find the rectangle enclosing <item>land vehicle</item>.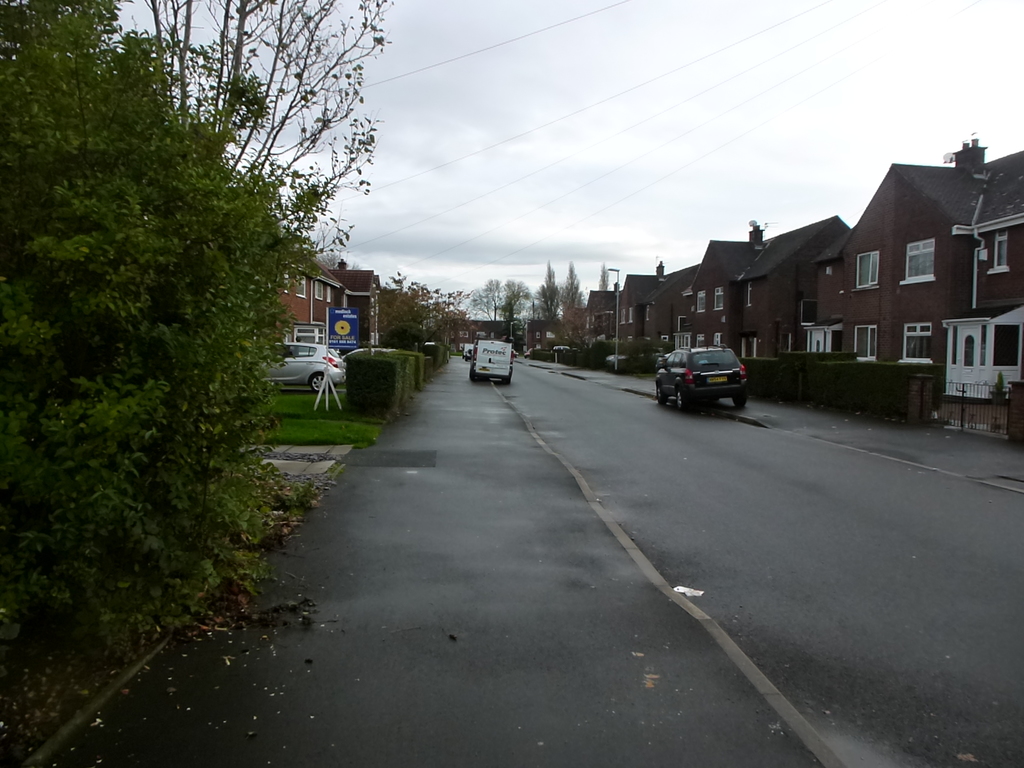
470, 340, 515, 388.
